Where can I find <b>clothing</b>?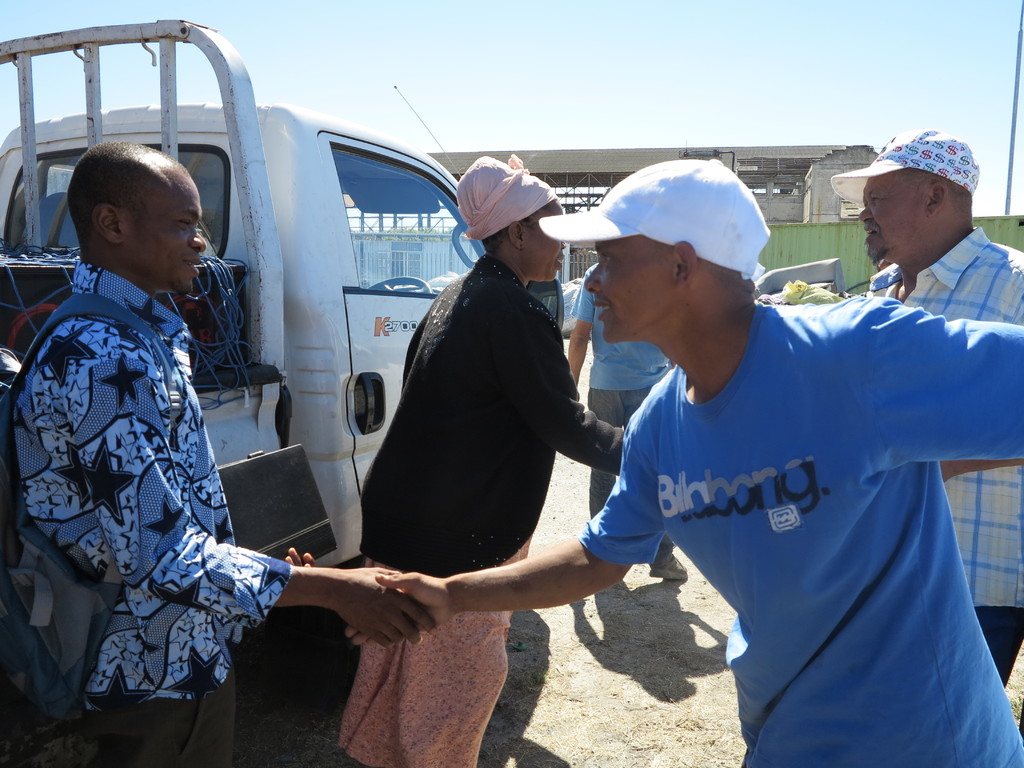
You can find it at BBox(332, 243, 638, 767).
